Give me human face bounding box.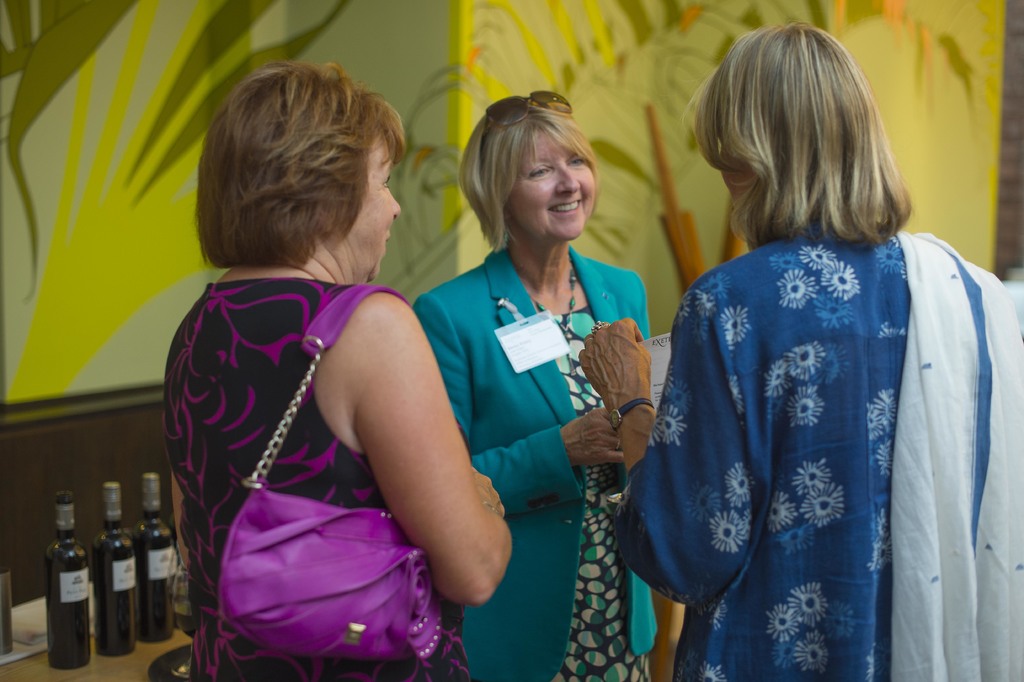
[left=506, top=127, right=593, bottom=249].
